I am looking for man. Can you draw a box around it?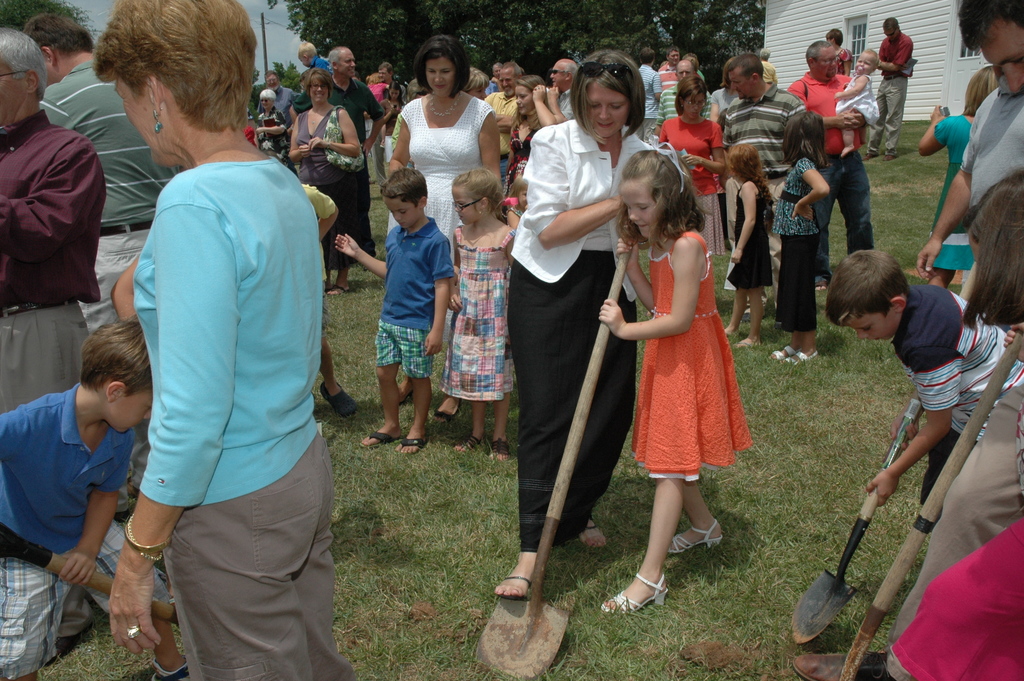
Sure, the bounding box is {"left": 659, "top": 46, "right": 676, "bottom": 96}.
